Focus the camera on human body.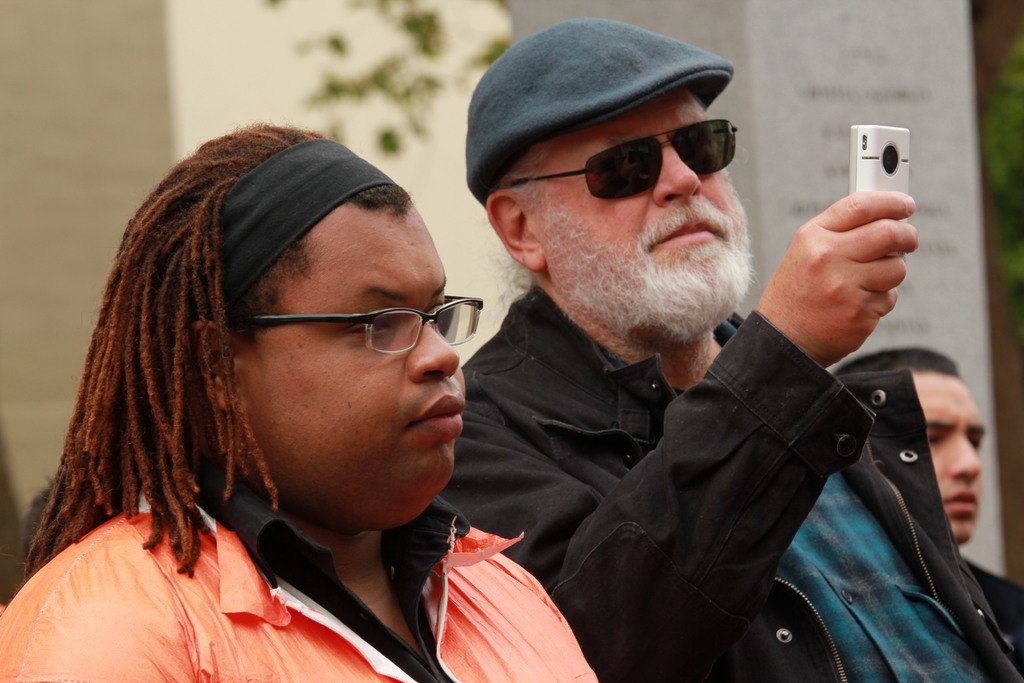
Focus region: {"x1": 832, "y1": 338, "x2": 1023, "y2": 656}.
